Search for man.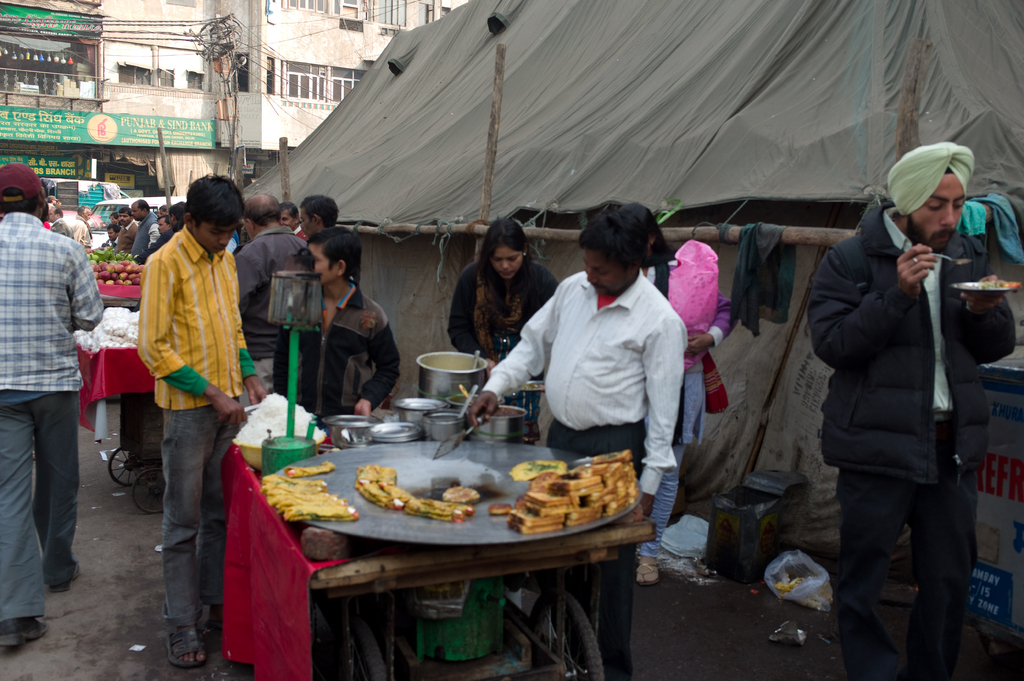
Found at [x1=70, y1=204, x2=96, y2=249].
